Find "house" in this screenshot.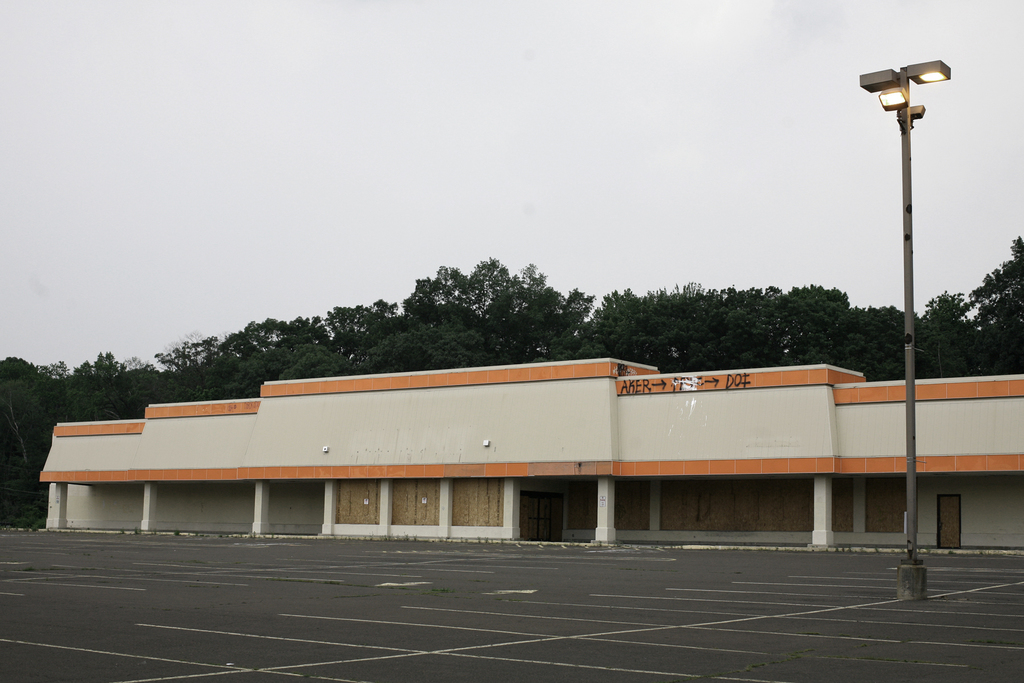
The bounding box for "house" is select_region(434, 383, 532, 540).
